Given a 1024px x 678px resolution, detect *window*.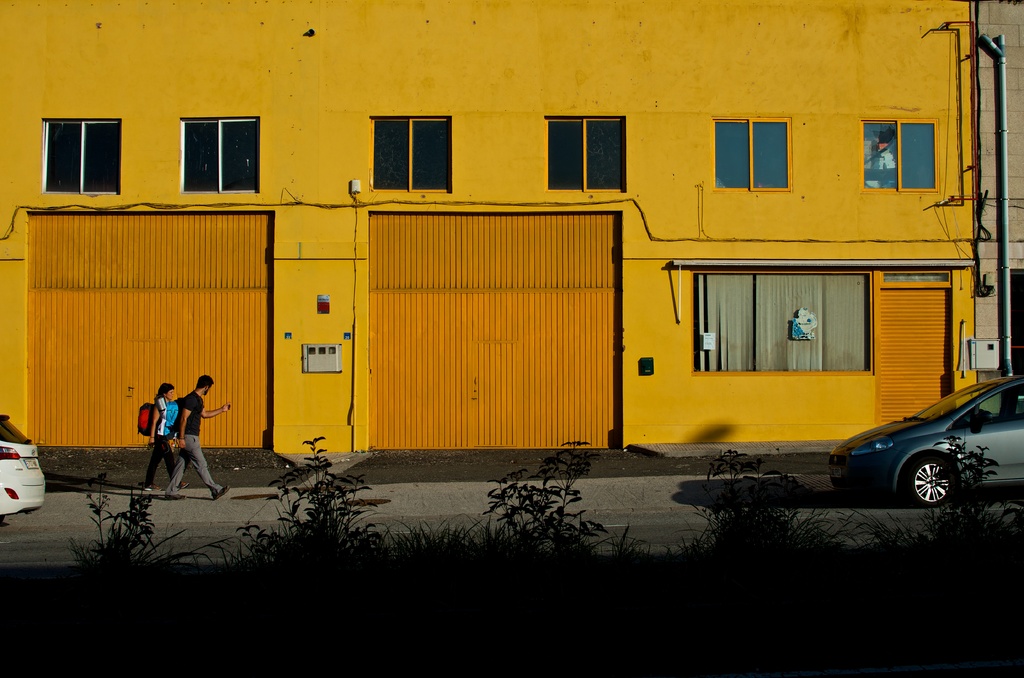
[left=860, top=118, right=939, bottom=186].
